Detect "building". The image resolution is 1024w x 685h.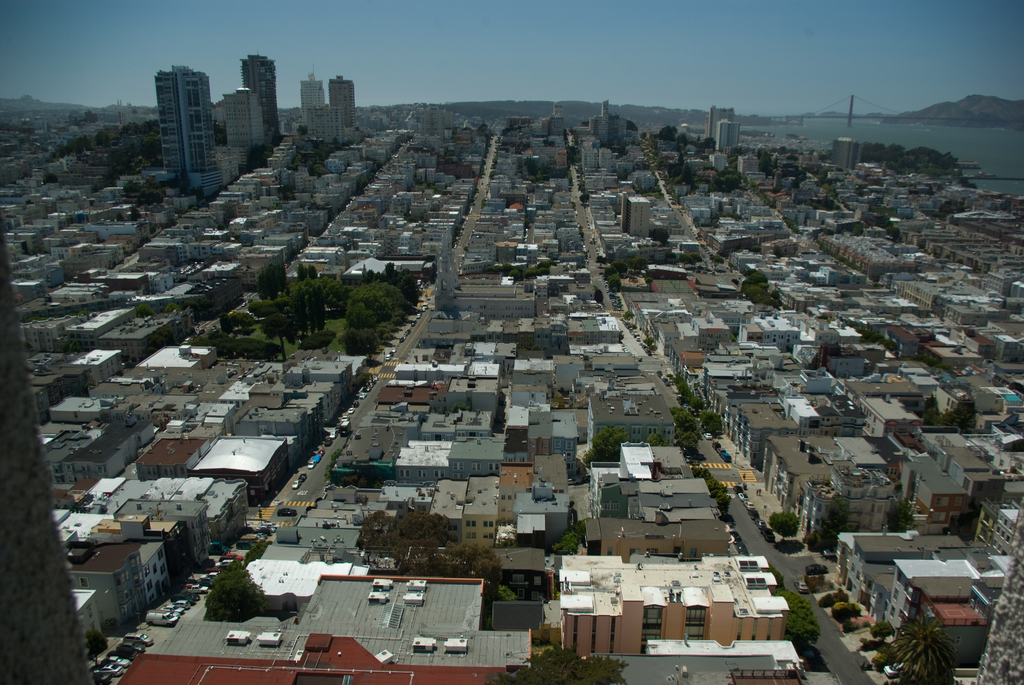
133:437:205:474.
